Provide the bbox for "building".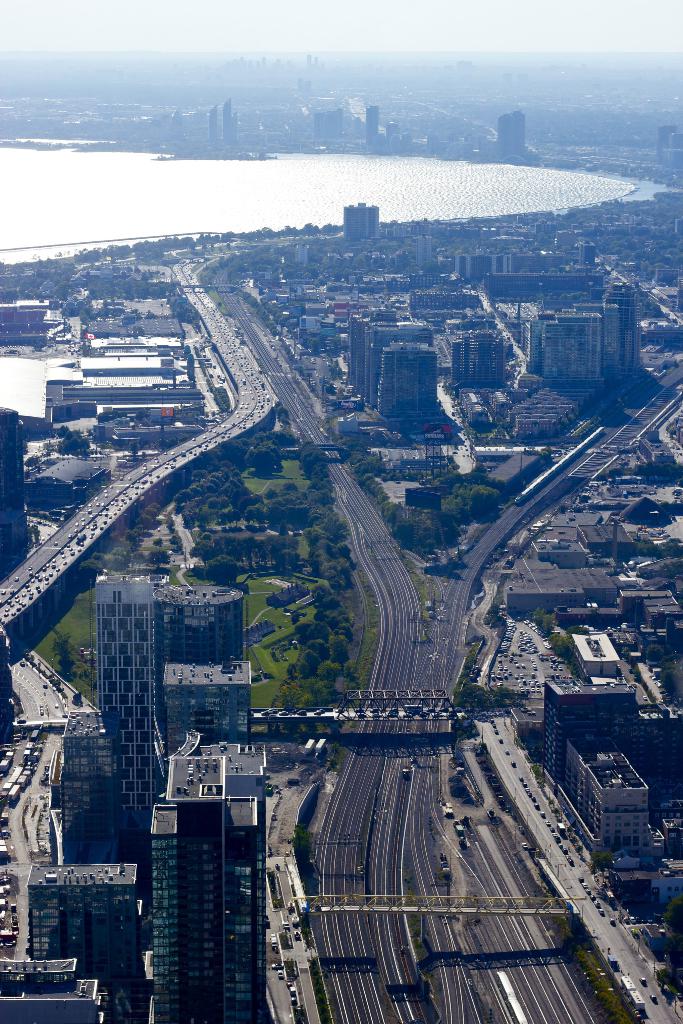
{"left": 377, "top": 344, "right": 448, "bottom": 431}.
